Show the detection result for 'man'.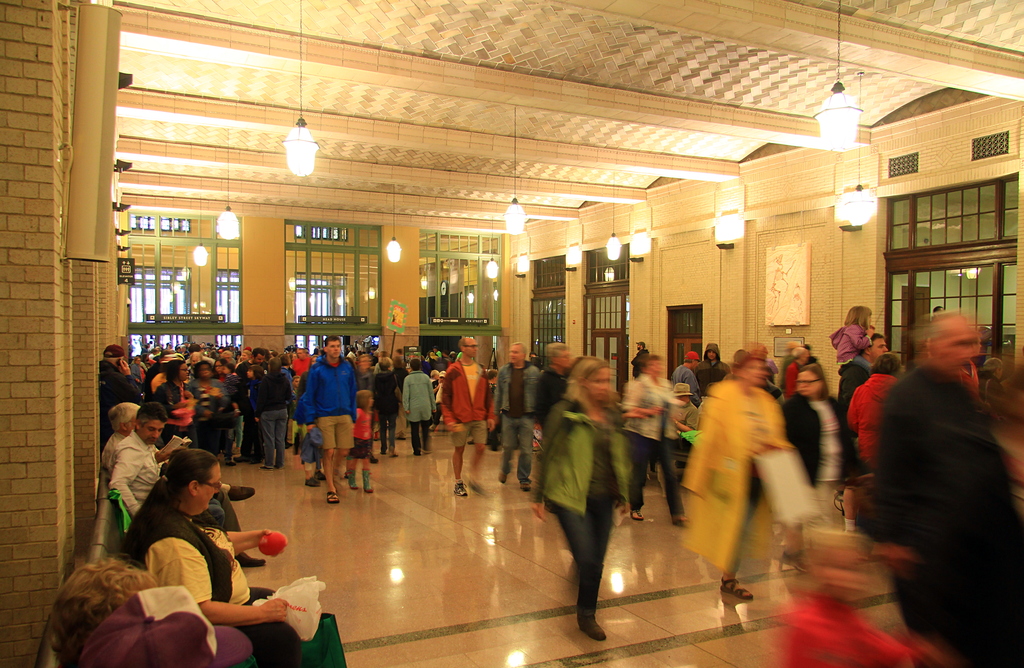
rect(437, 330, 496, 501).
